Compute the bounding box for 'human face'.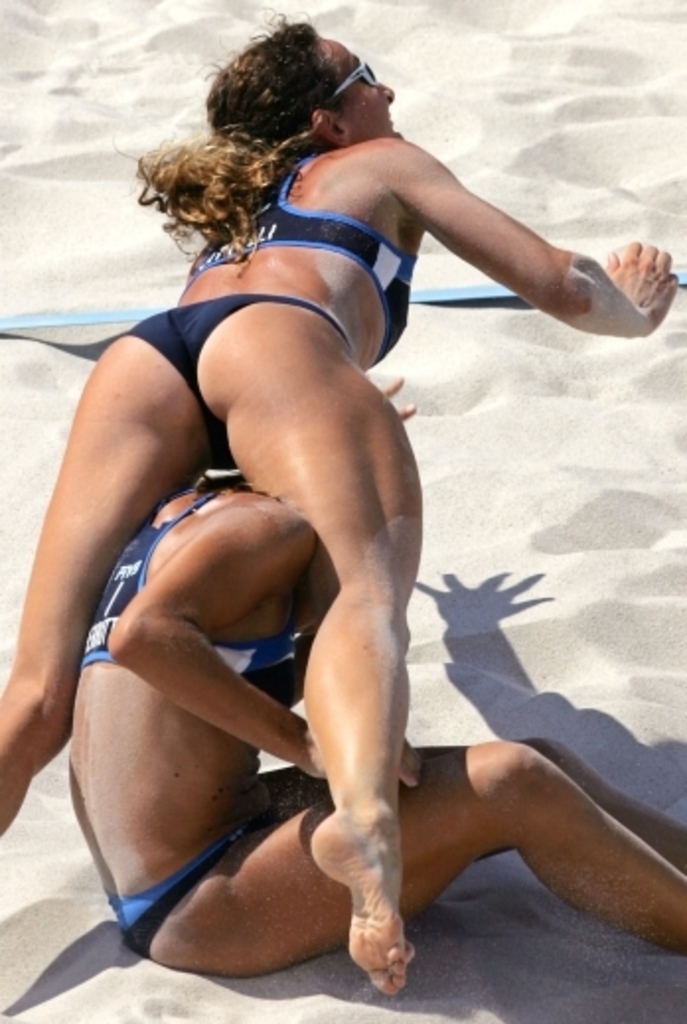
l=326, t=41, r=405, b=142.
